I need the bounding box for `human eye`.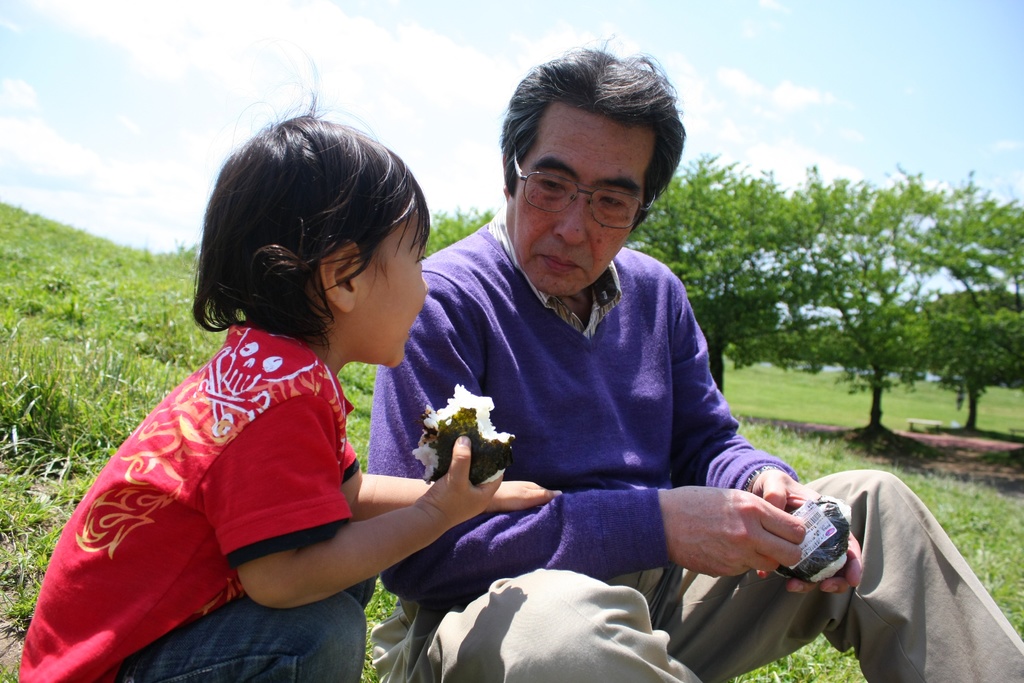
Here it is: 417 253 424 267.
